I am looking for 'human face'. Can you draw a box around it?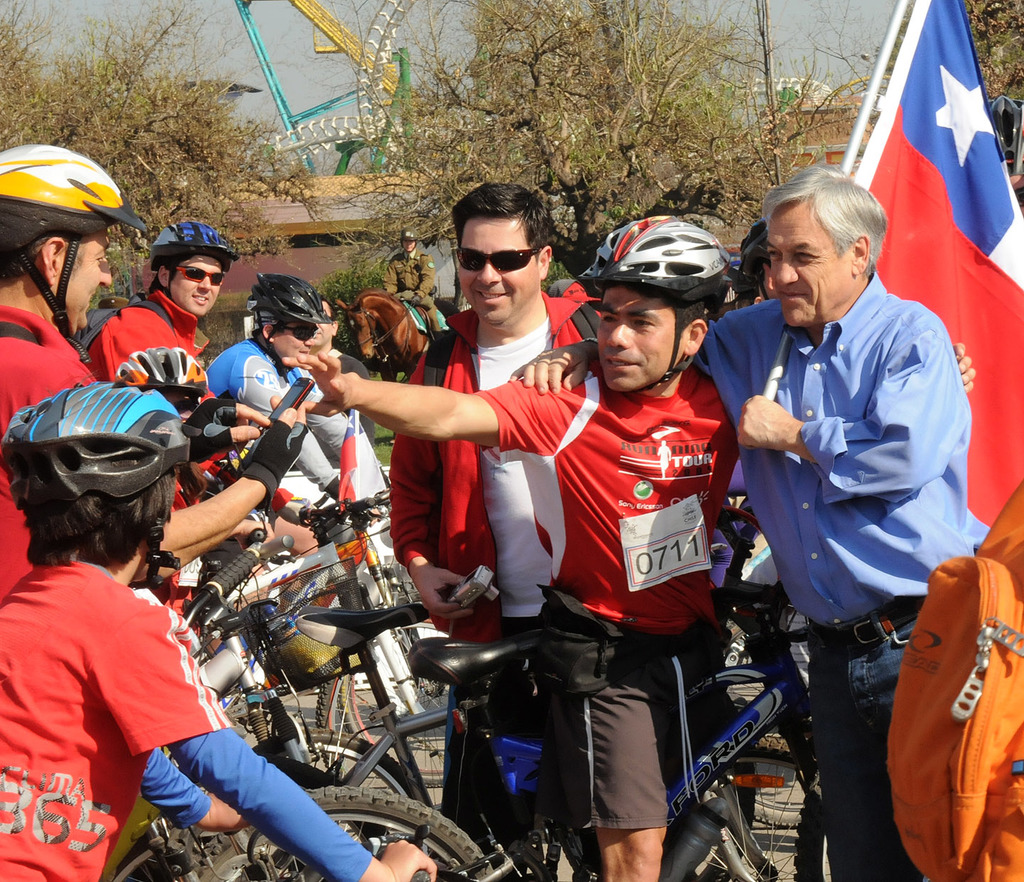
Sure, the bounding box is crop(458, 210, 542, 325).
